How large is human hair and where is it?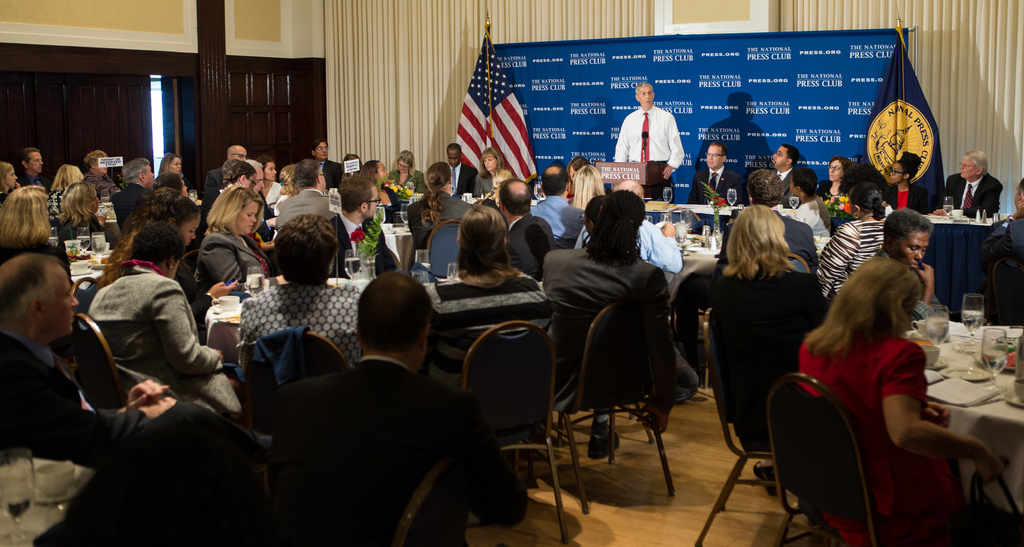
Bounding box: 394 146 416 177.
